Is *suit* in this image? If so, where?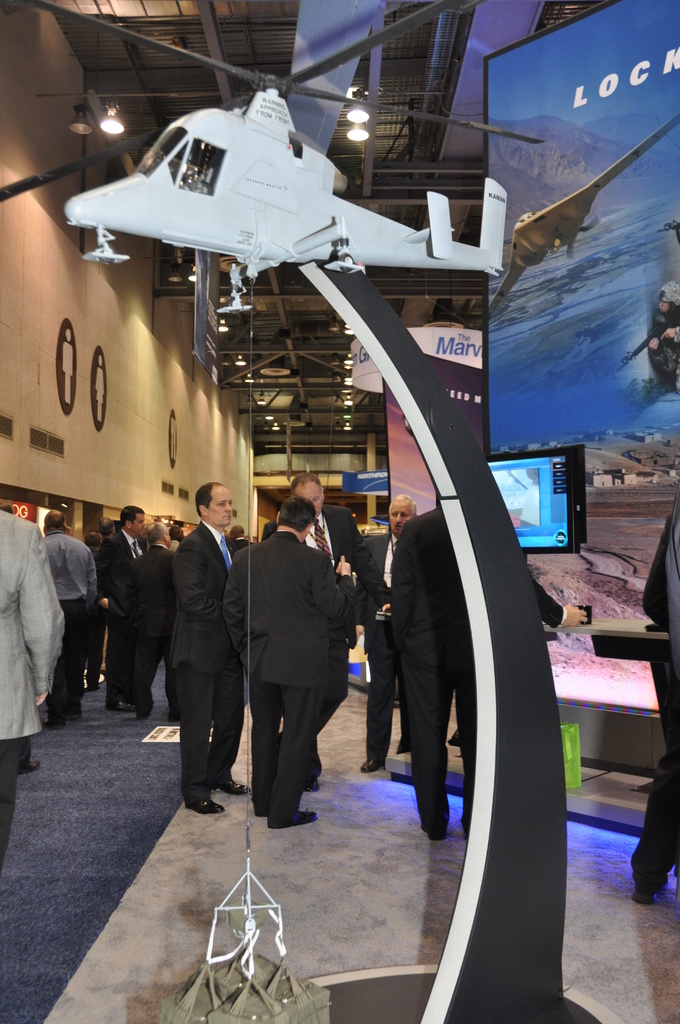
Yes, at [364,529,409,755].
